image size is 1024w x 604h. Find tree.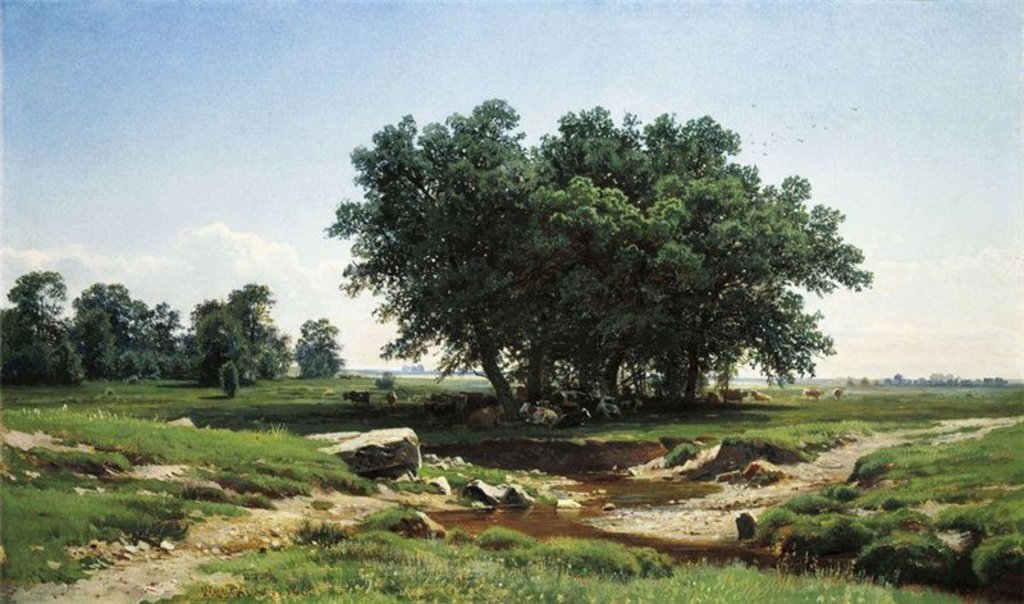
box=[297, 314, 338, 372].
